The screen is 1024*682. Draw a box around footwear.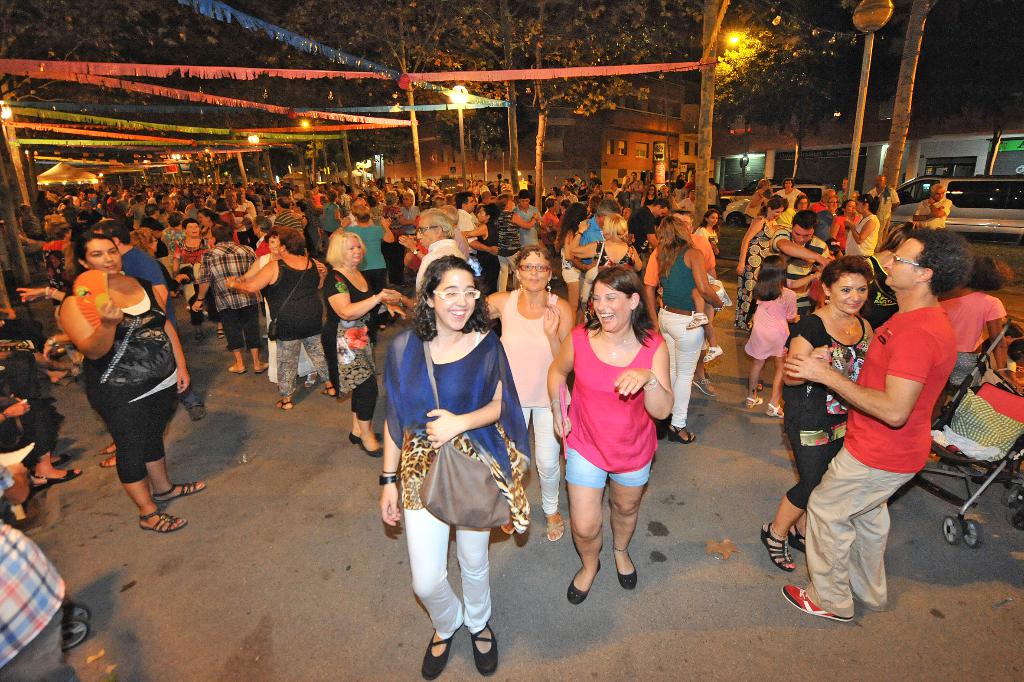
787/526/811/550.
